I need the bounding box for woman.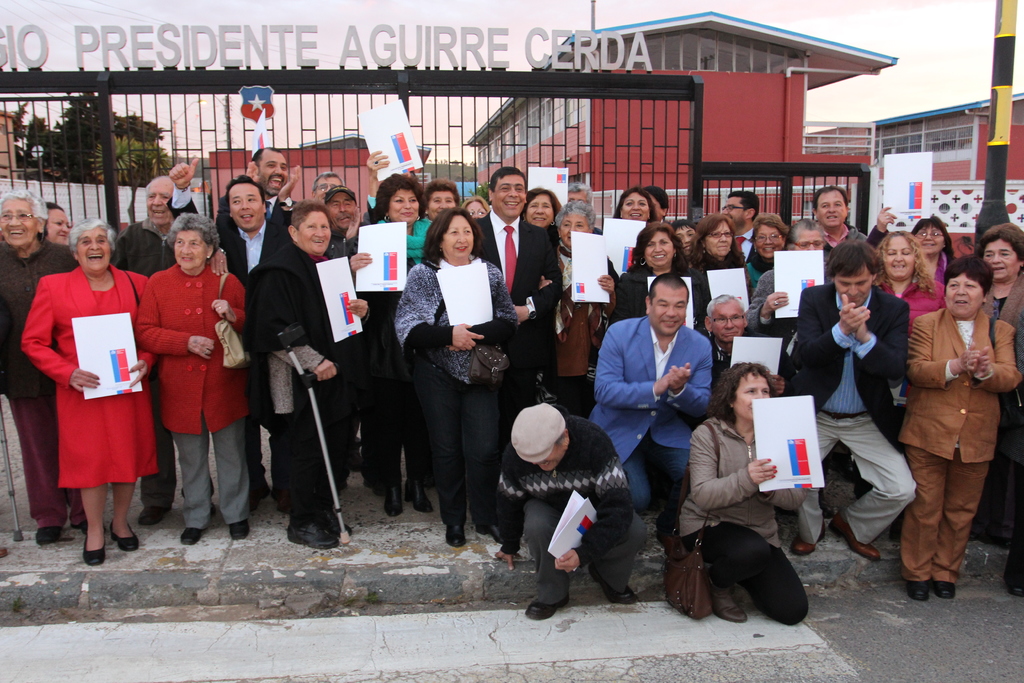
Here it is: region(742, 218, 836, 336).
